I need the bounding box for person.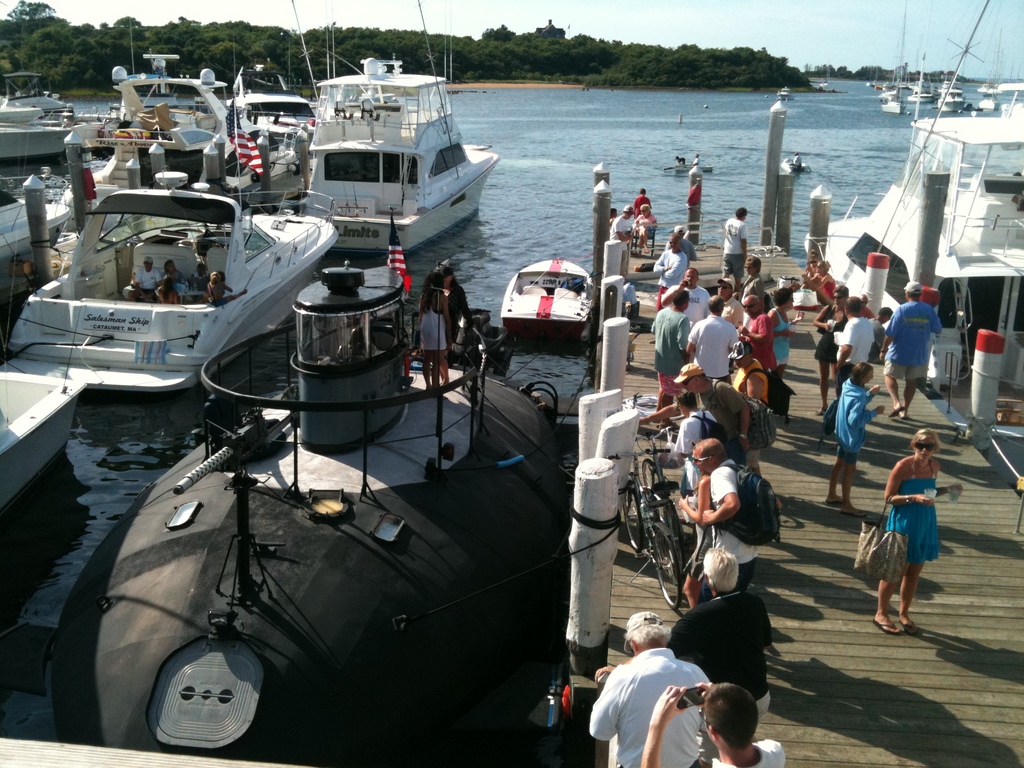
Here it is: (650, 291, 686, 408).
